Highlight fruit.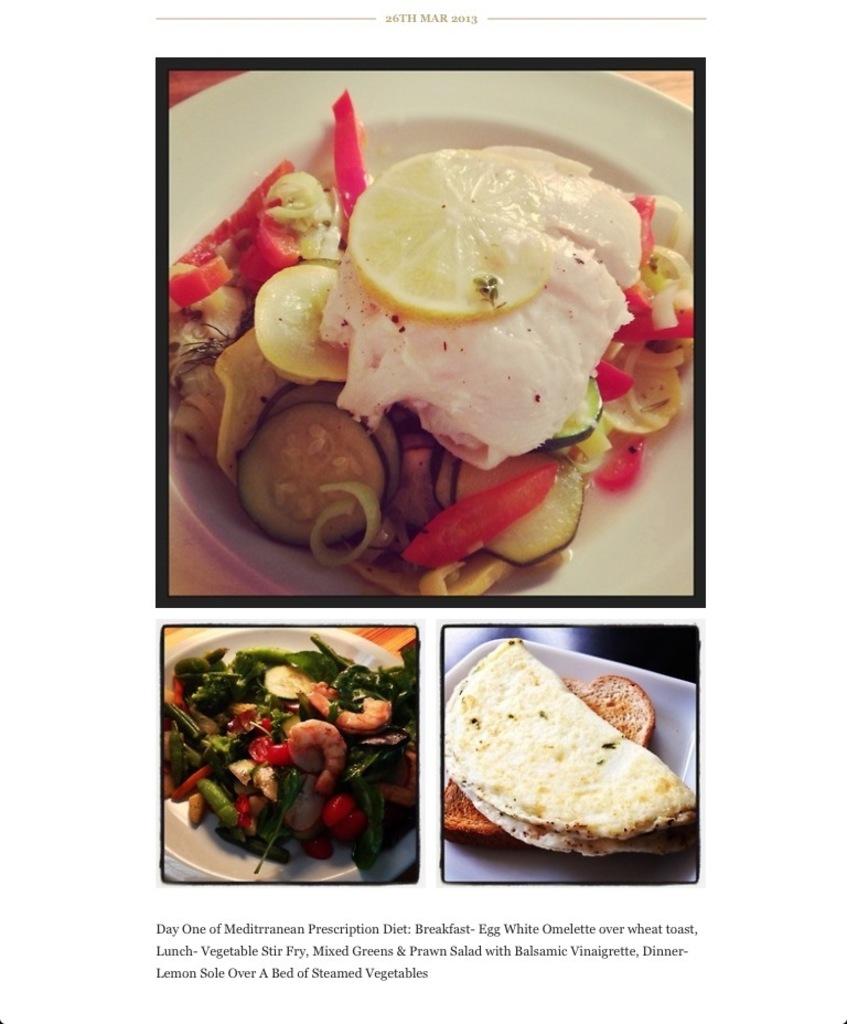
Highlighted region: l=257, t=247, r=350, b=363.
